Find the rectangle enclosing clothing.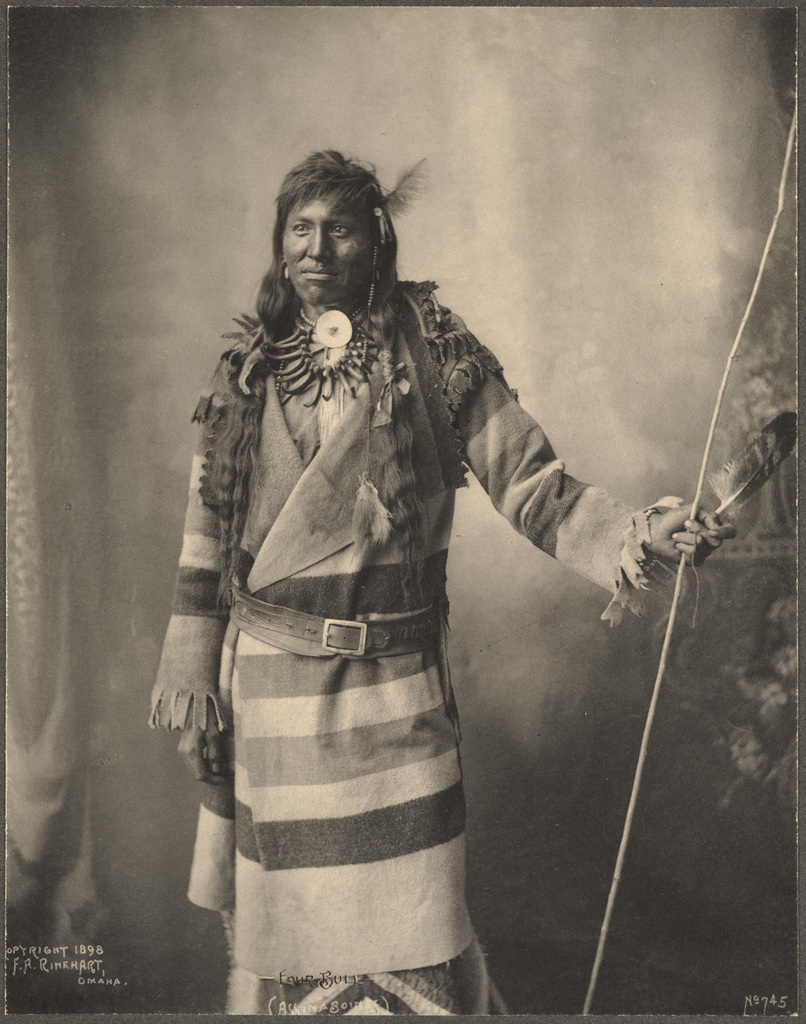
select_region(151, 238, 562, 945).
